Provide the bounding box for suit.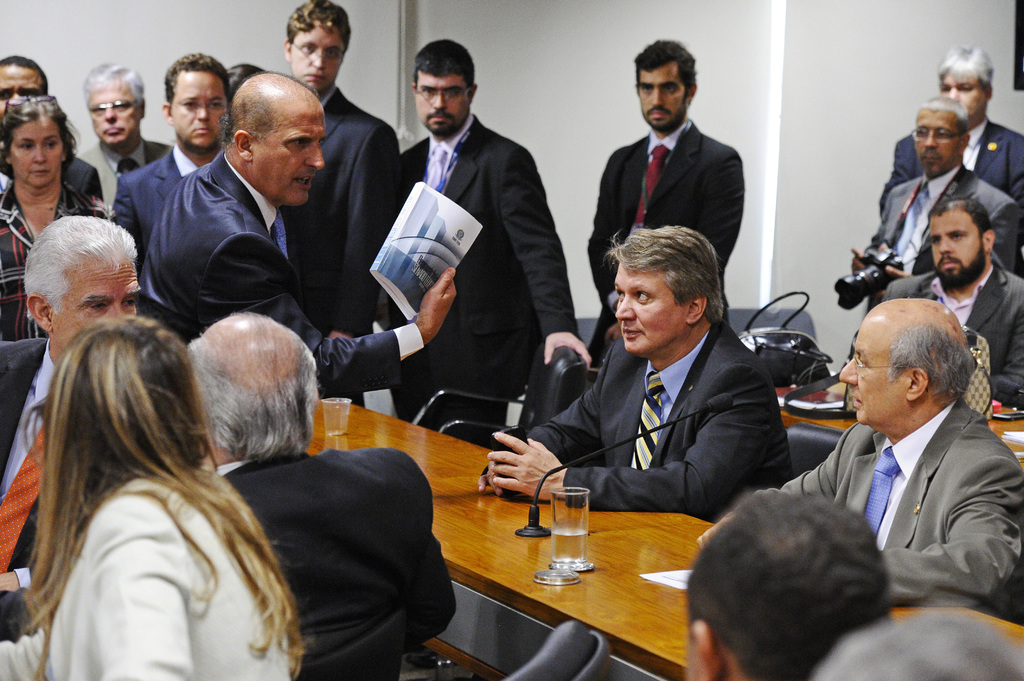
(884,264,1023,410).
